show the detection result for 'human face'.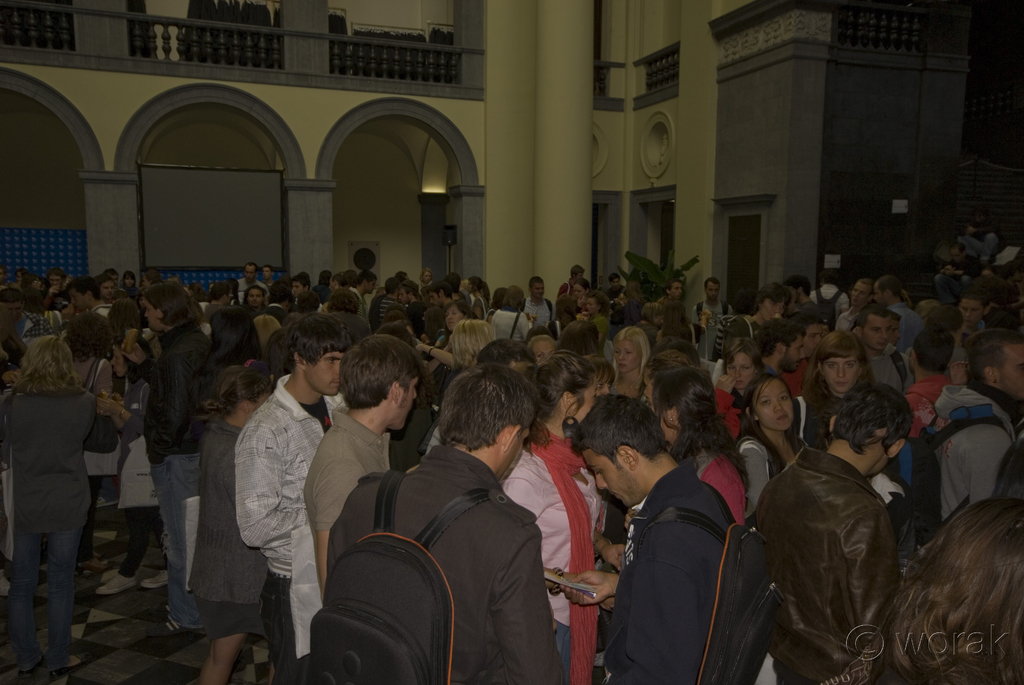
locate(962, 299, 982, 325).
